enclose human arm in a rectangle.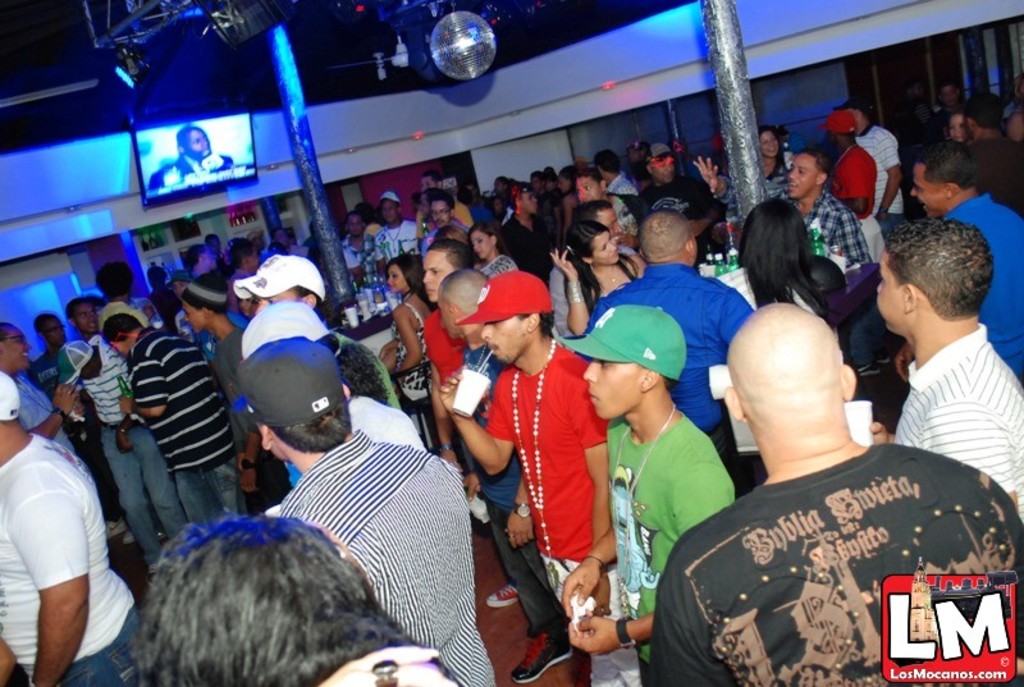
233, 336, 269, 494.
